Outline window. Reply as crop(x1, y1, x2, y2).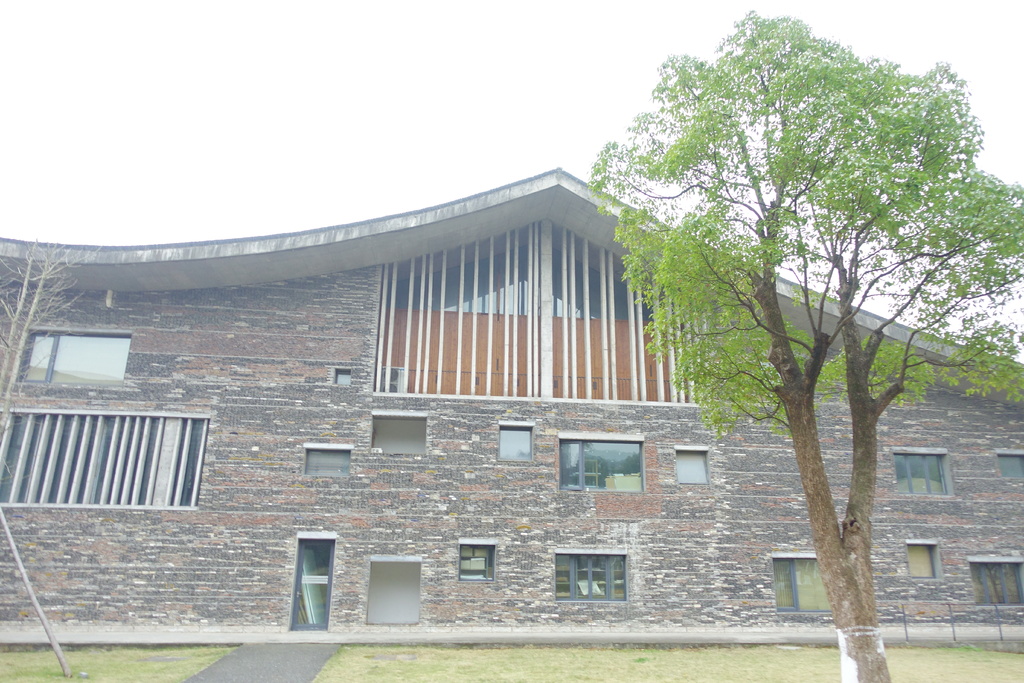
crop(770, 555, 833, 613).
